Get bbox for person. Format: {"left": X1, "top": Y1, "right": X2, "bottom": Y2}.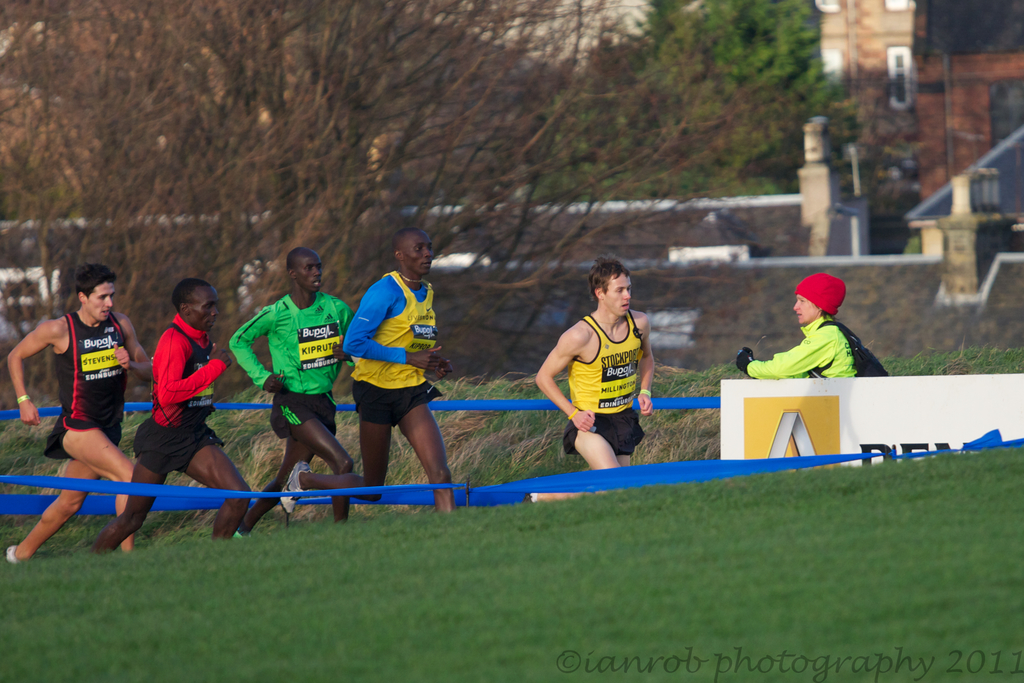
{"left": 280, "top": 224, "right": 451, "bottom": 509}.
